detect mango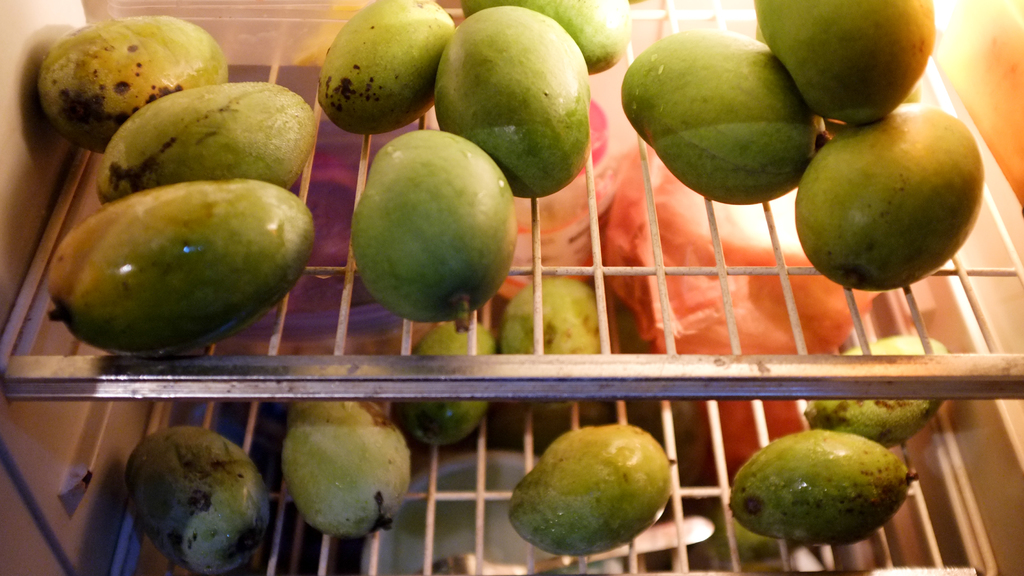
select_region(436, 7, 588, 199)
